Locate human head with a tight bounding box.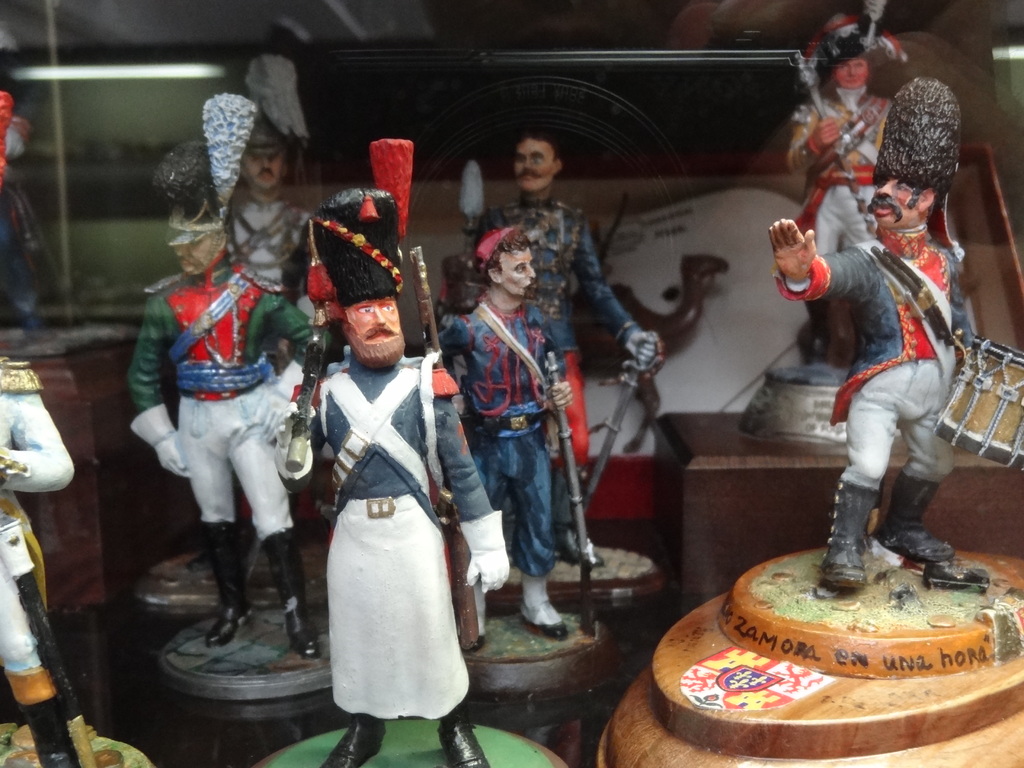
bbox(868, 76, 963, 230).
